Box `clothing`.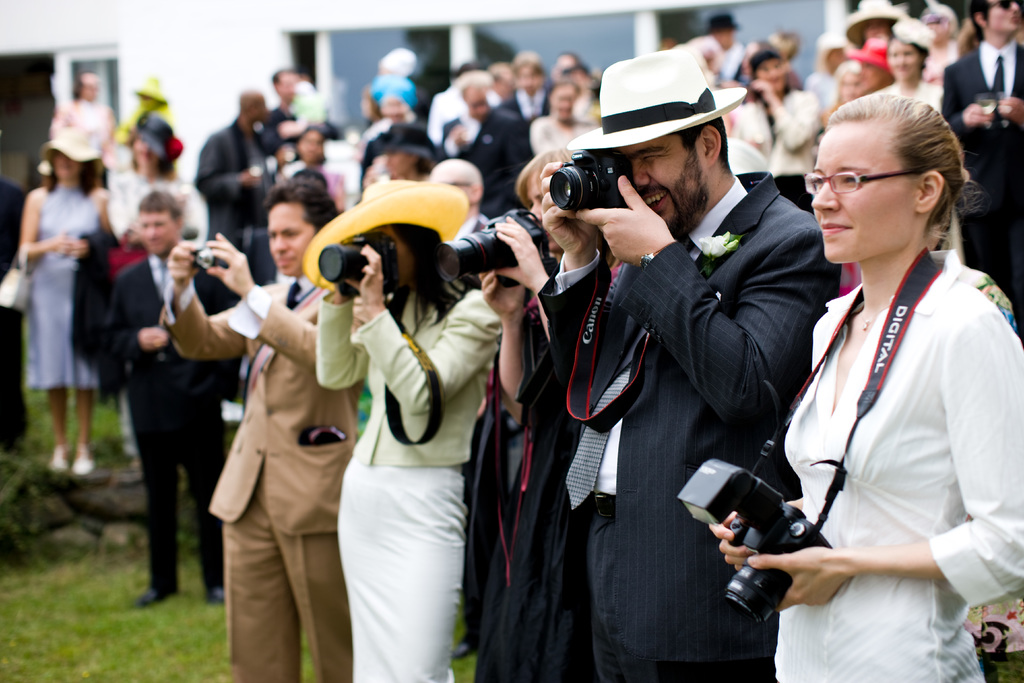
[192,122,272,288].
